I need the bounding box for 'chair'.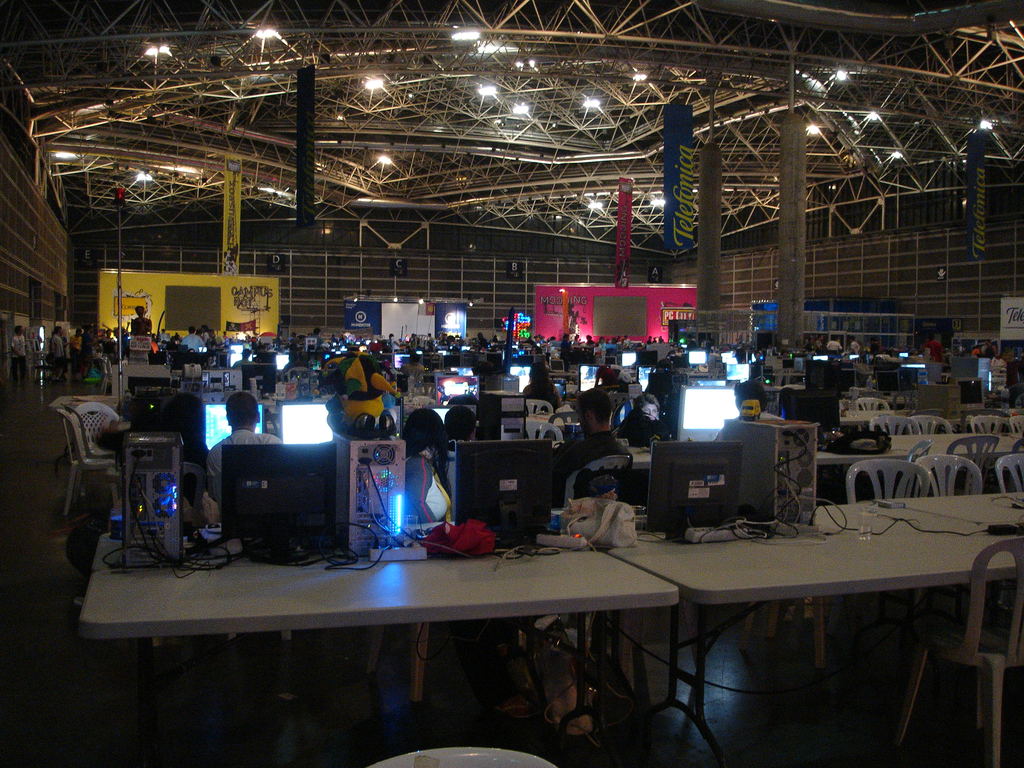
Here it is: x1=968 y1=417 x2=1002 y2=433.
